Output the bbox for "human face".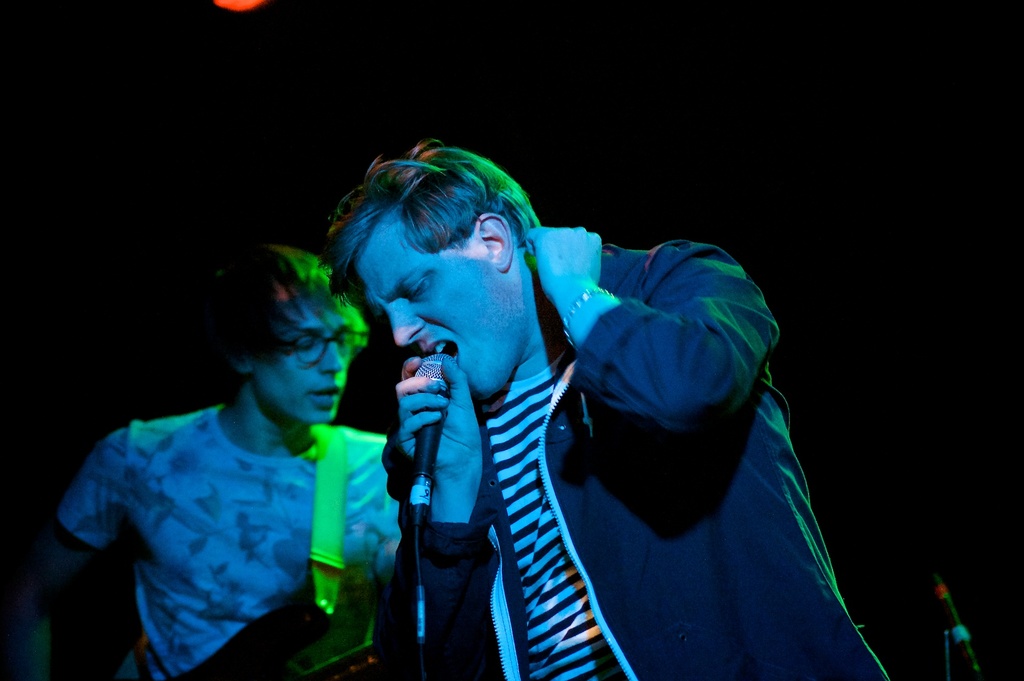
(left=250, top=300, right=355, bottom=424).
